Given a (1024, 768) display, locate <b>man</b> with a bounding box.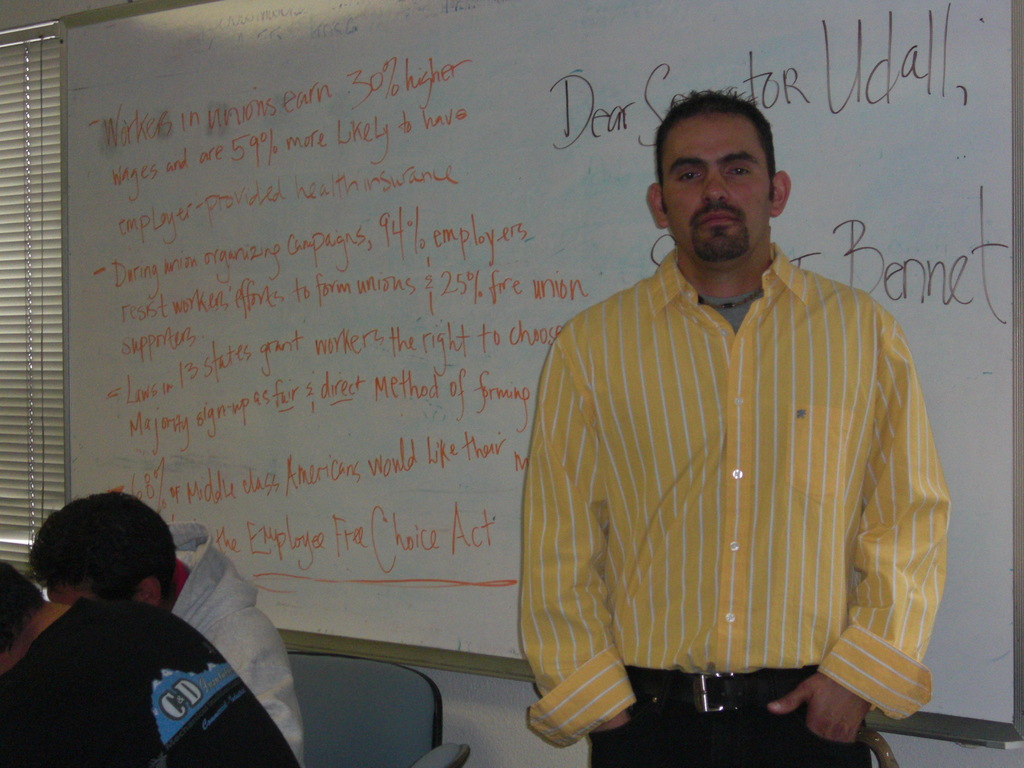
Located: detection(11, 488, 308, 766).
